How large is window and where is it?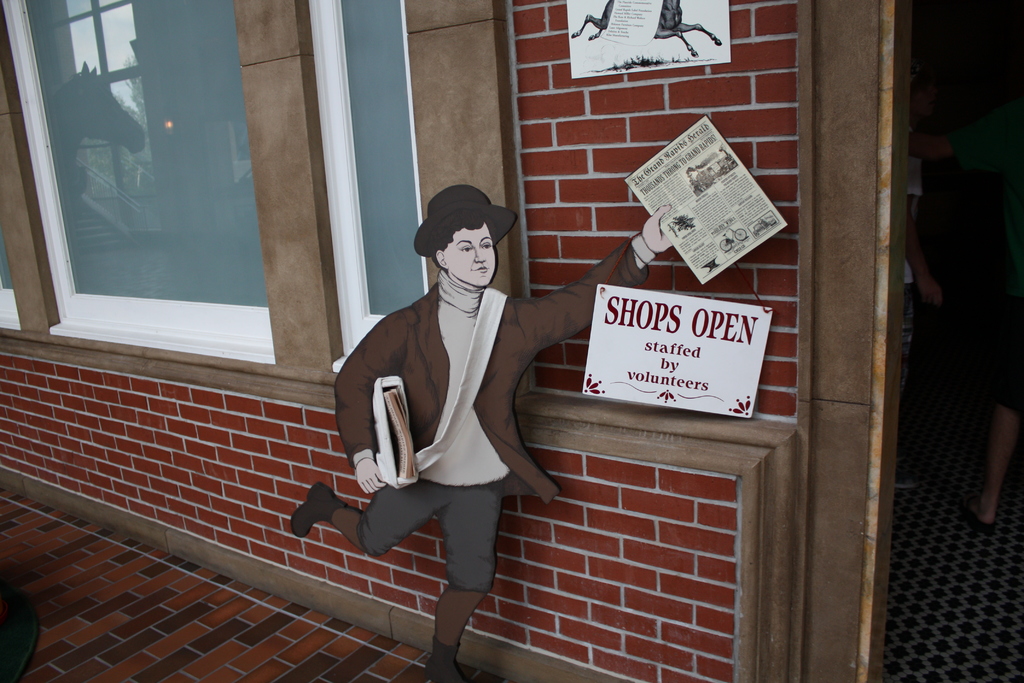
Bounding box: pyautogui.locateOnScreen(304, 1, 430, 377).
